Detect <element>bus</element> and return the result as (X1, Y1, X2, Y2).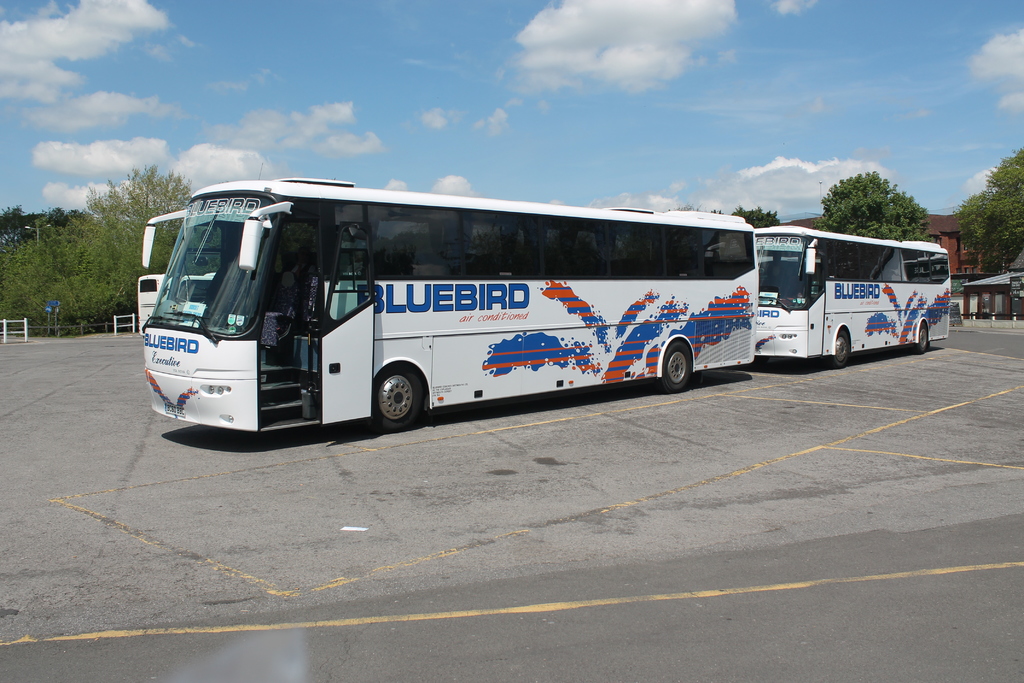
(748, 224, 955, 367).
